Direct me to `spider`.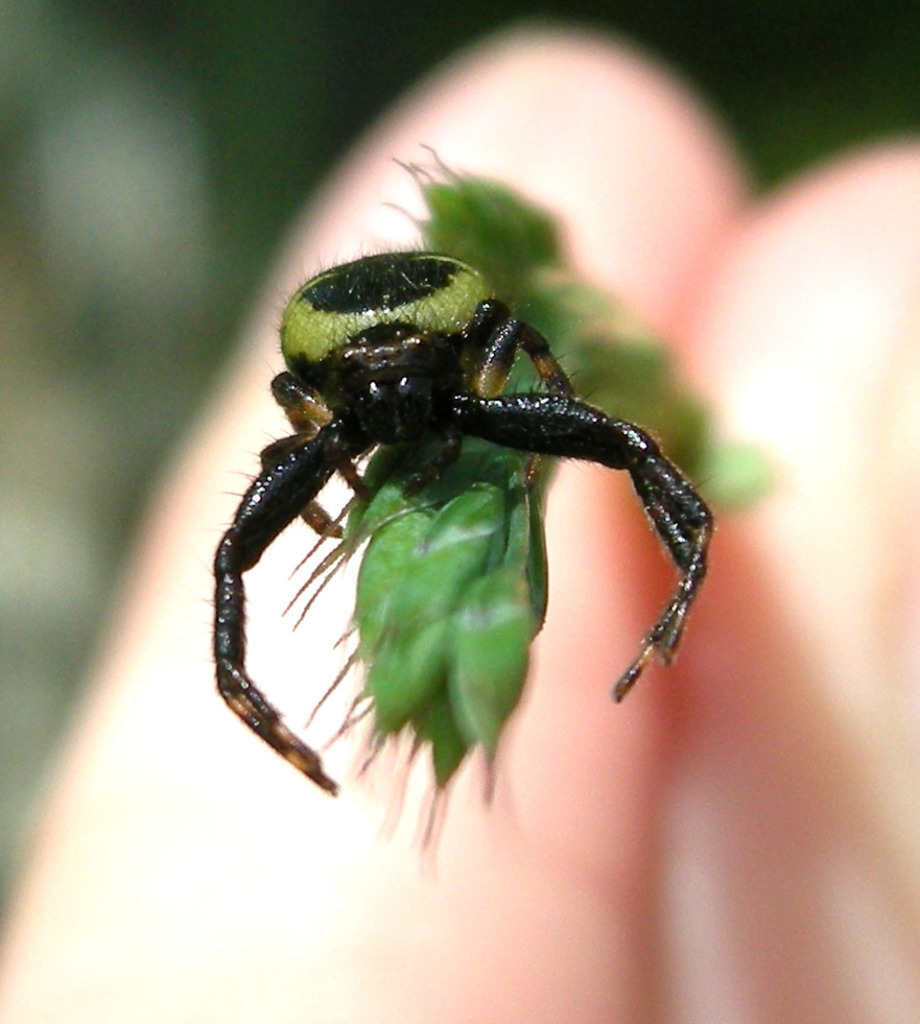
Direction: (212, 245, 721, 806).
